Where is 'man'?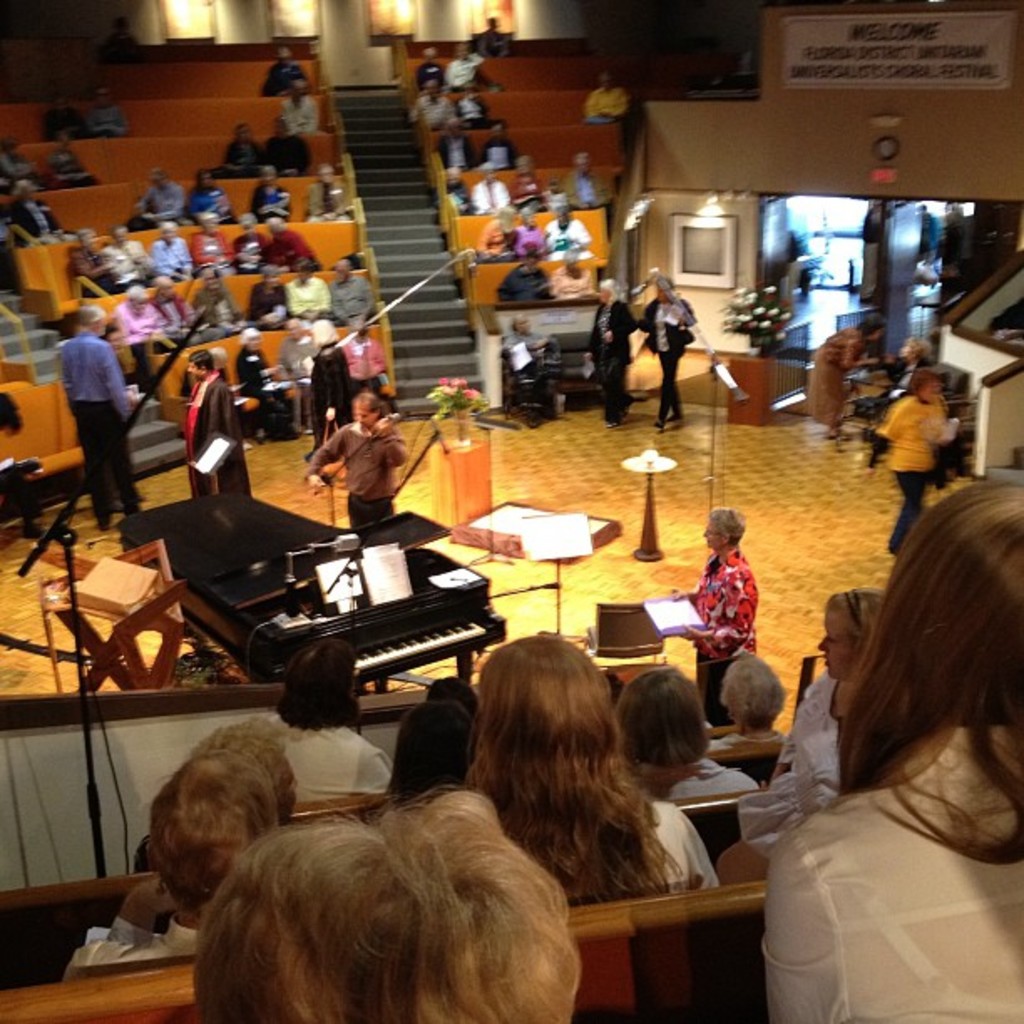
<bbox>540, 196, 597, 249</bbox>.
